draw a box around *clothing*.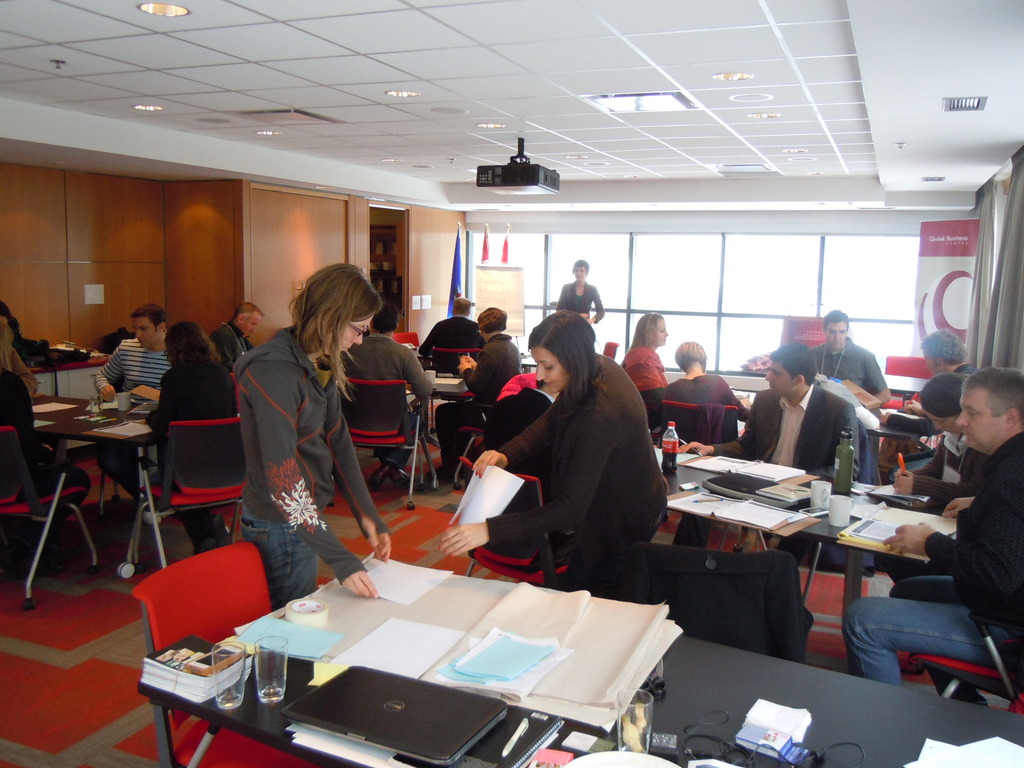
box=[556, 276, 607, 325].
